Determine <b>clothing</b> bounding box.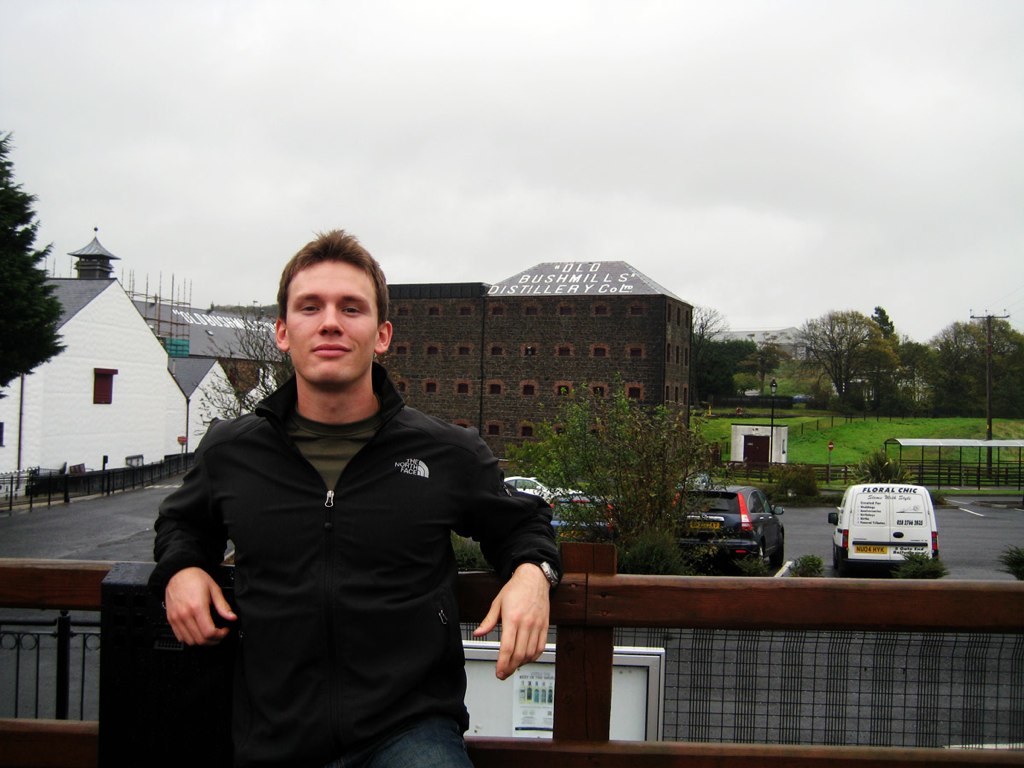
Determined: locate(198, 341, 586, 737).
